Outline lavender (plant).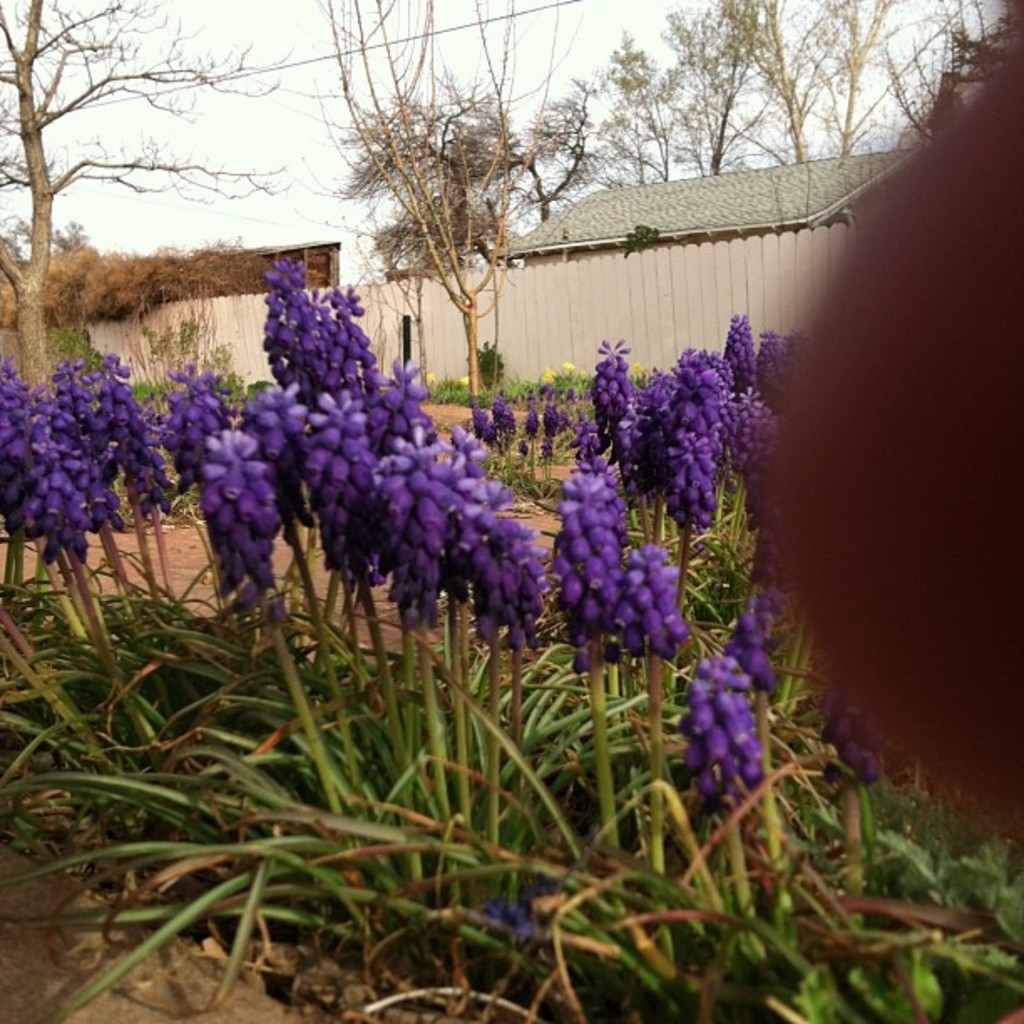
Outline: region(54, 361, 129, 512).
